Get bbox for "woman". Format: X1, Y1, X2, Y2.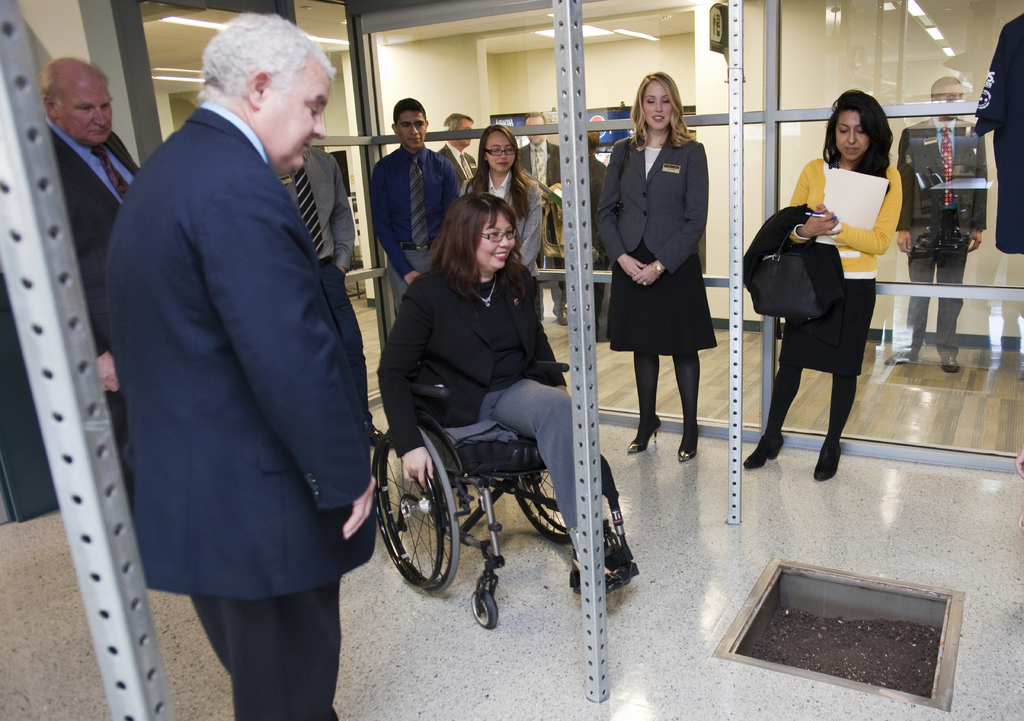
457, 123, 545, 303.
